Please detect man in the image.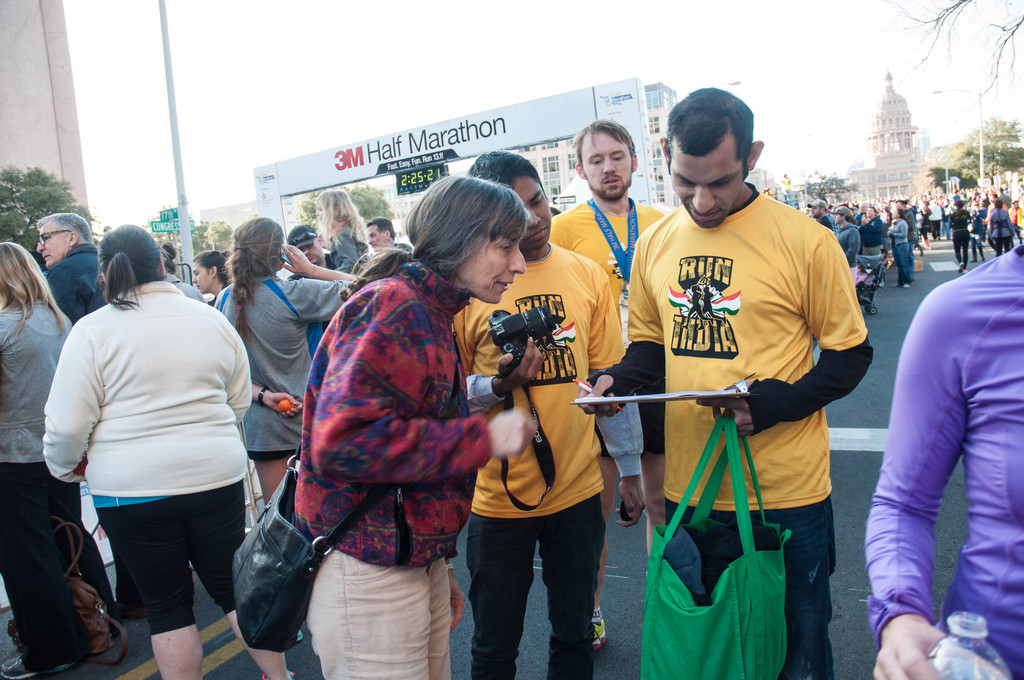
360/215/421/254.
